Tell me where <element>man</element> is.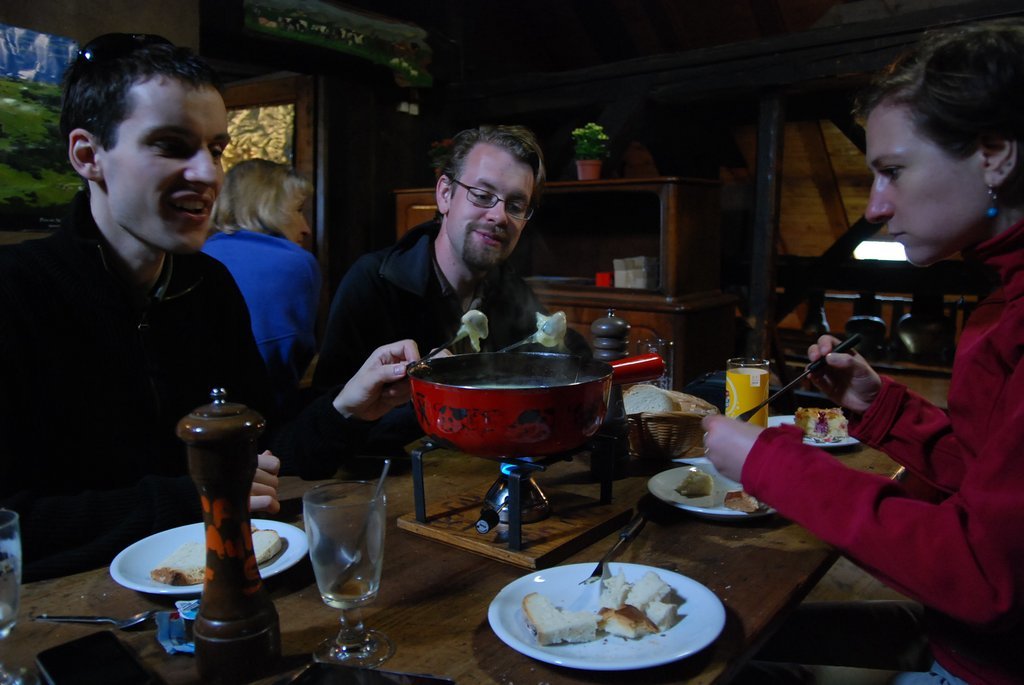
<element>man</element> is at 309 121 591 474.
